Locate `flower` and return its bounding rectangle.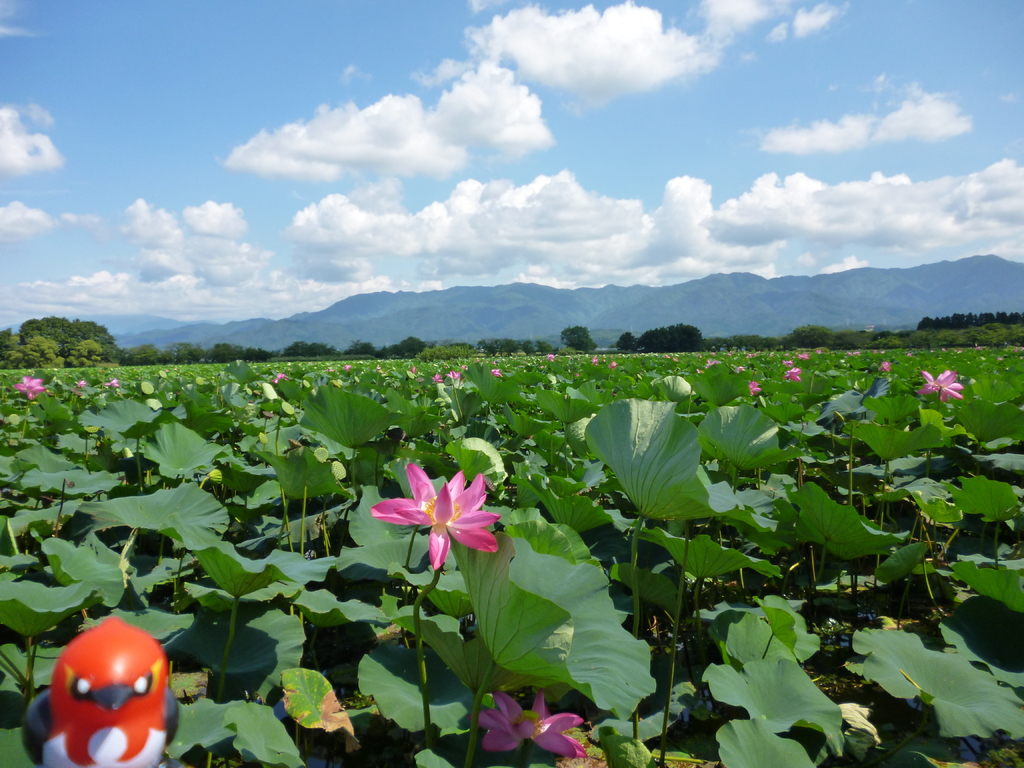
(left=364, top=466, right=499, bottom=582).
